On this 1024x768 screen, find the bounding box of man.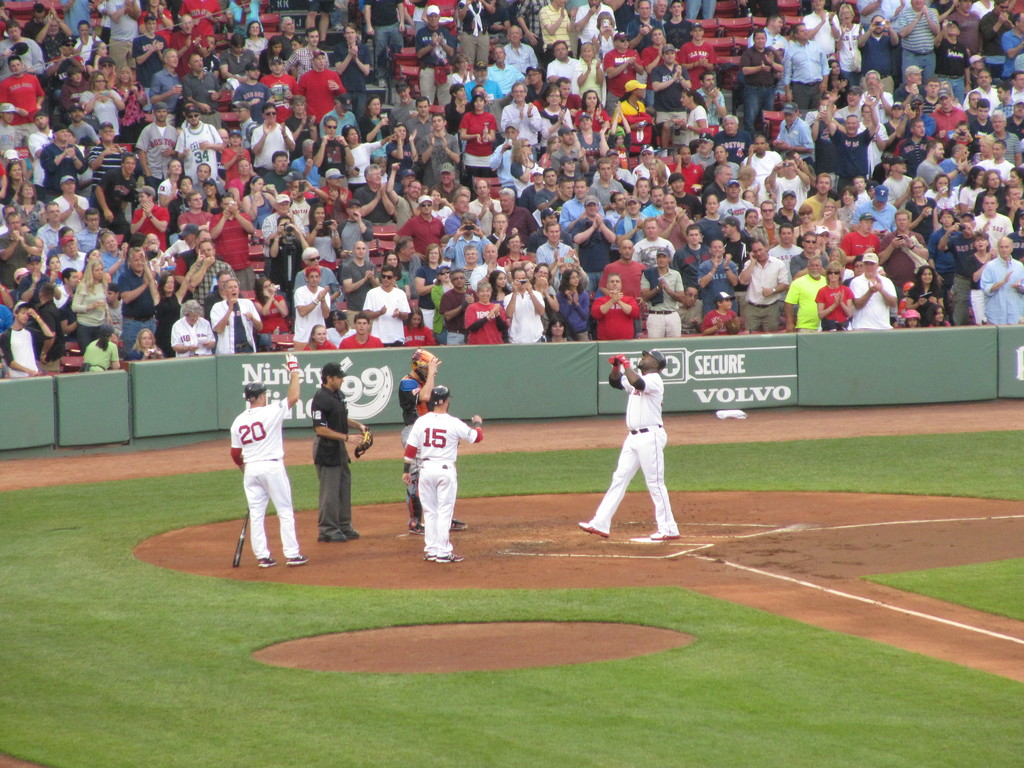
Bounding box: [55,0,95,38].
